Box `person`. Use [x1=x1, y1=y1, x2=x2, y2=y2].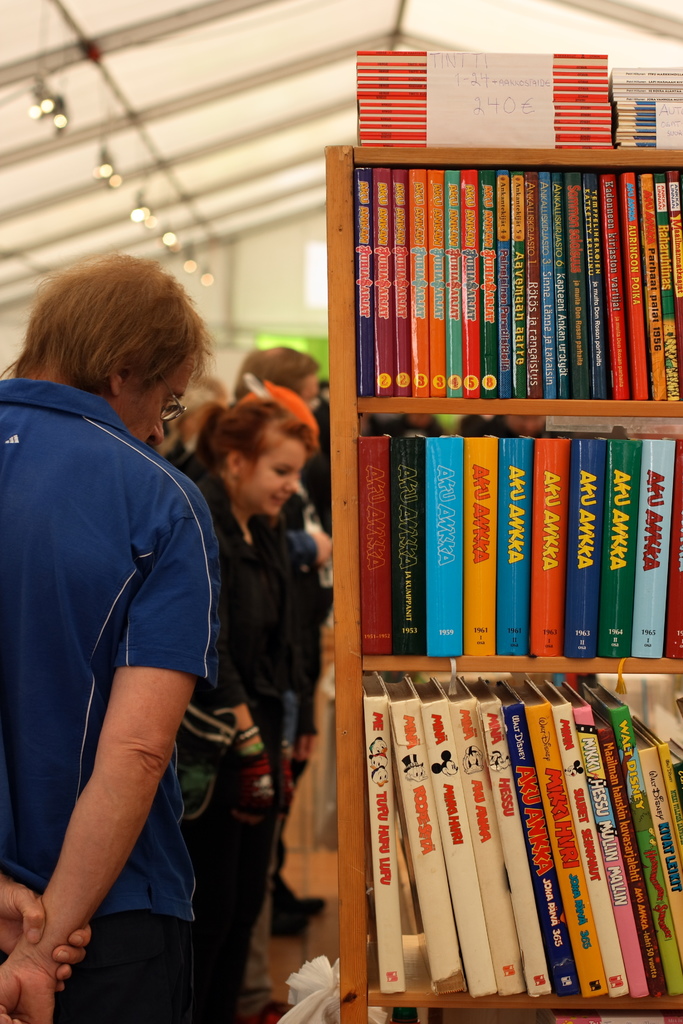
[x1=9, y1=231, x2=241, y2=1023].
